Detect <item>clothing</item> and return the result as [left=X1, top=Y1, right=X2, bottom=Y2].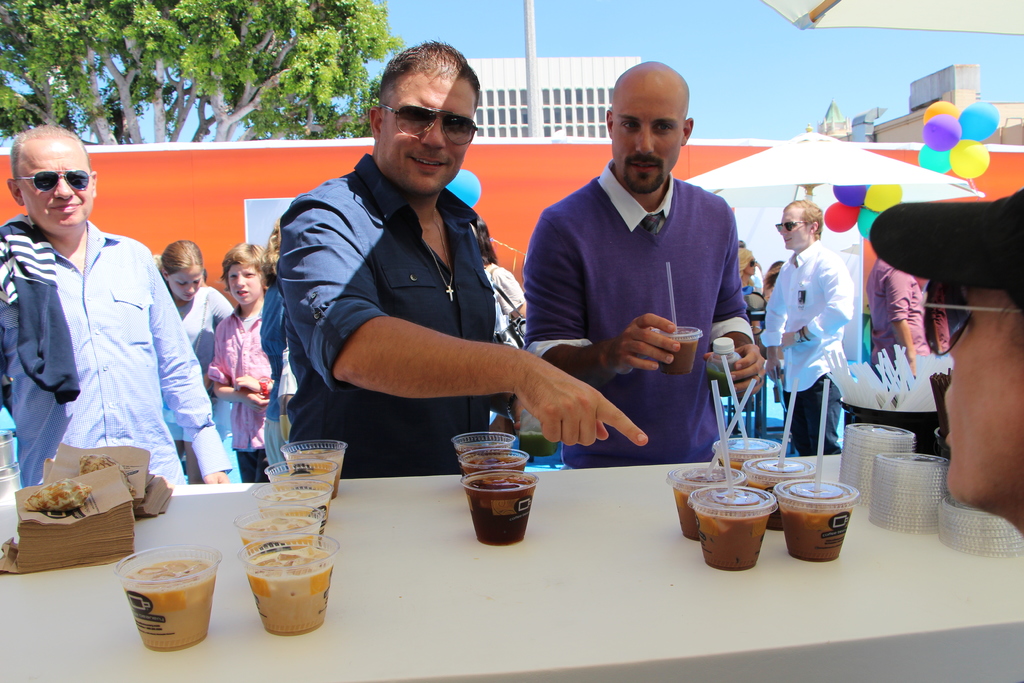
[left=14, top=185, right=191, bottom=501].
